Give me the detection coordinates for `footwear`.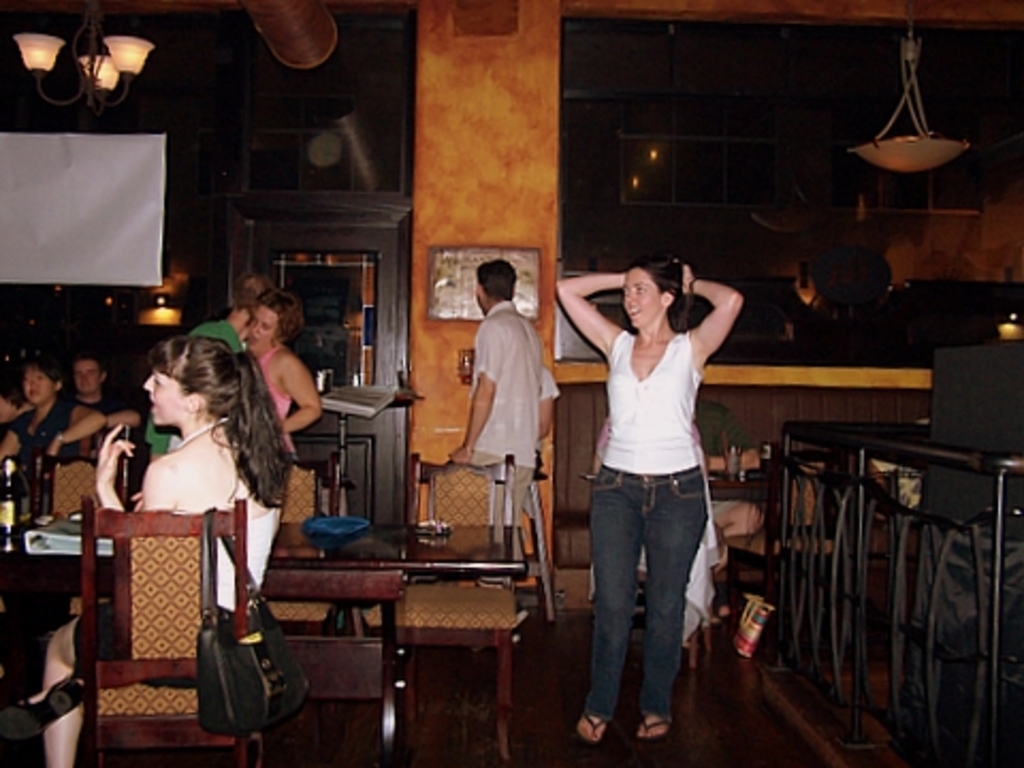
636, 713, 674, 742.
